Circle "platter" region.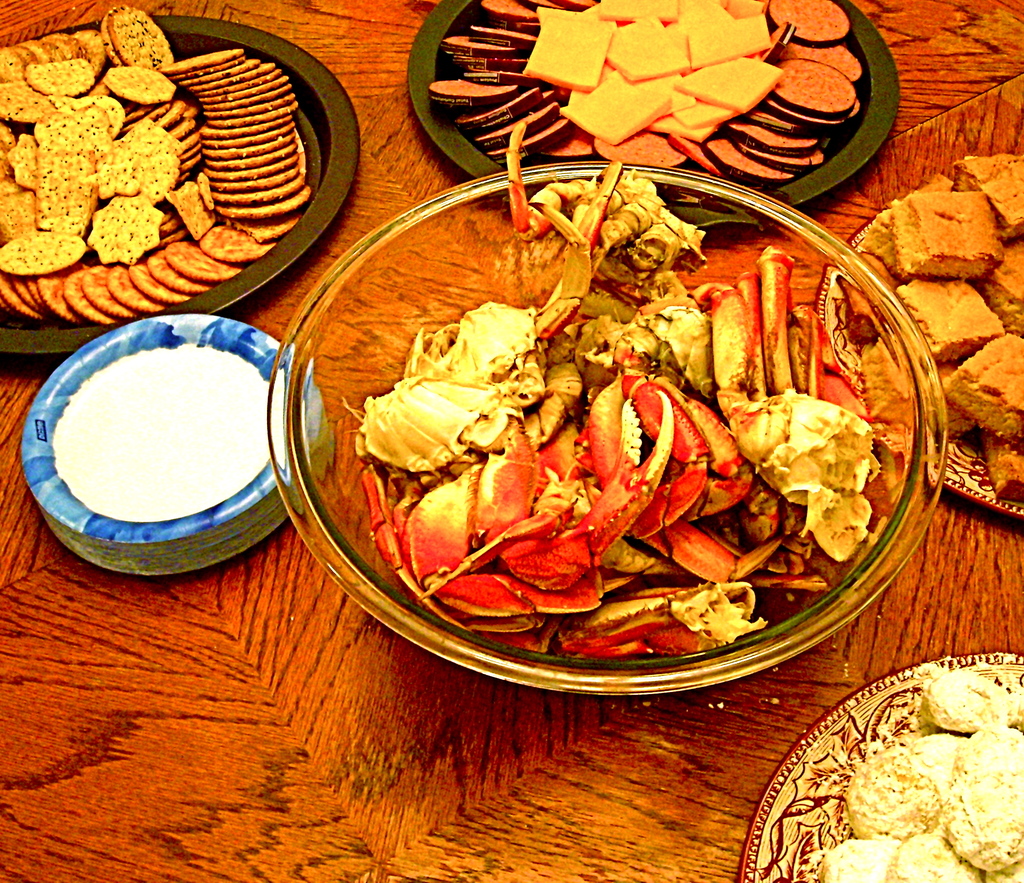
Region: x1=817, y1=193, x2=1023, y2=521.
